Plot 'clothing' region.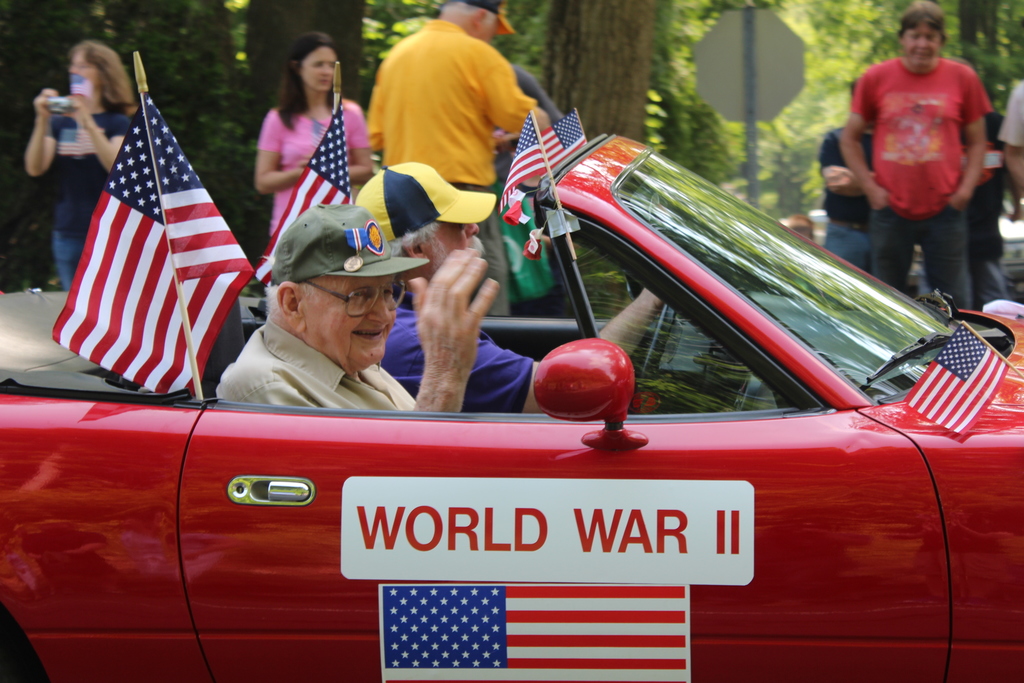
Plotted at 362/8/543/243.
